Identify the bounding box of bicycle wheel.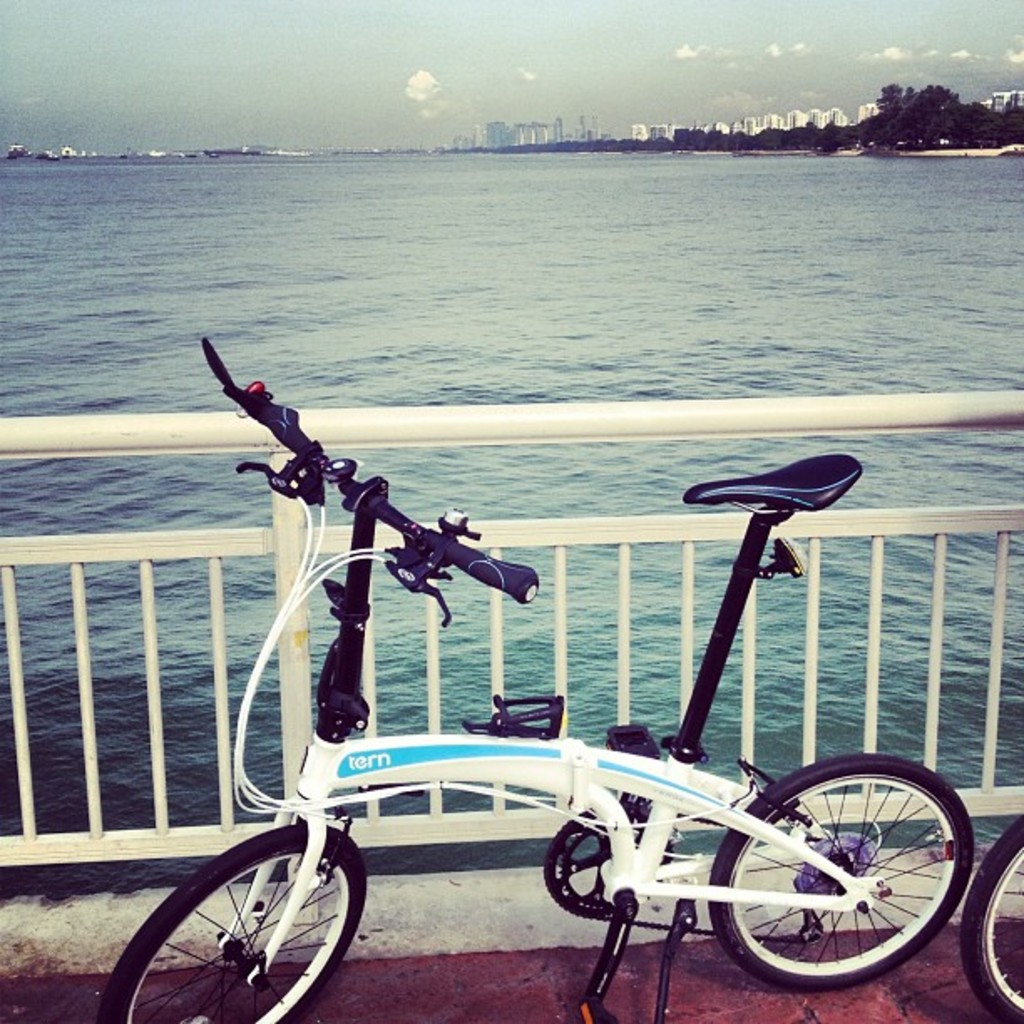
{"x1": 708, "y1": 756, "x2": 964, "y2": 980}.
